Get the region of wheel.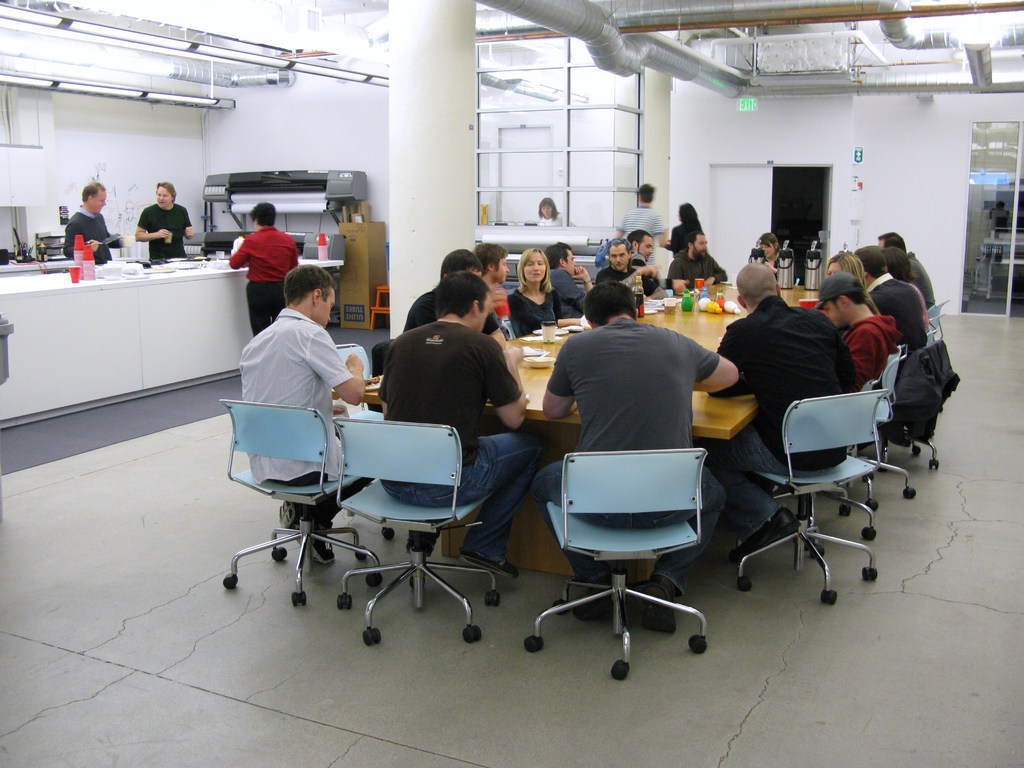
{"x1": 480, "y1": 581, "x2": 501, "y2": 609}.
